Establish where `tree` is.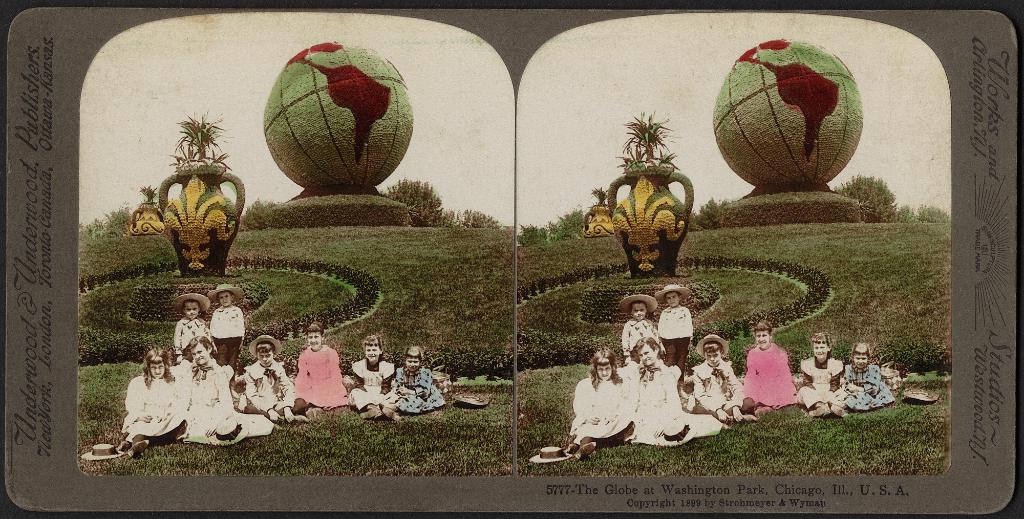
Established at [x1=155, y1=113, x2=236, y2=173].
